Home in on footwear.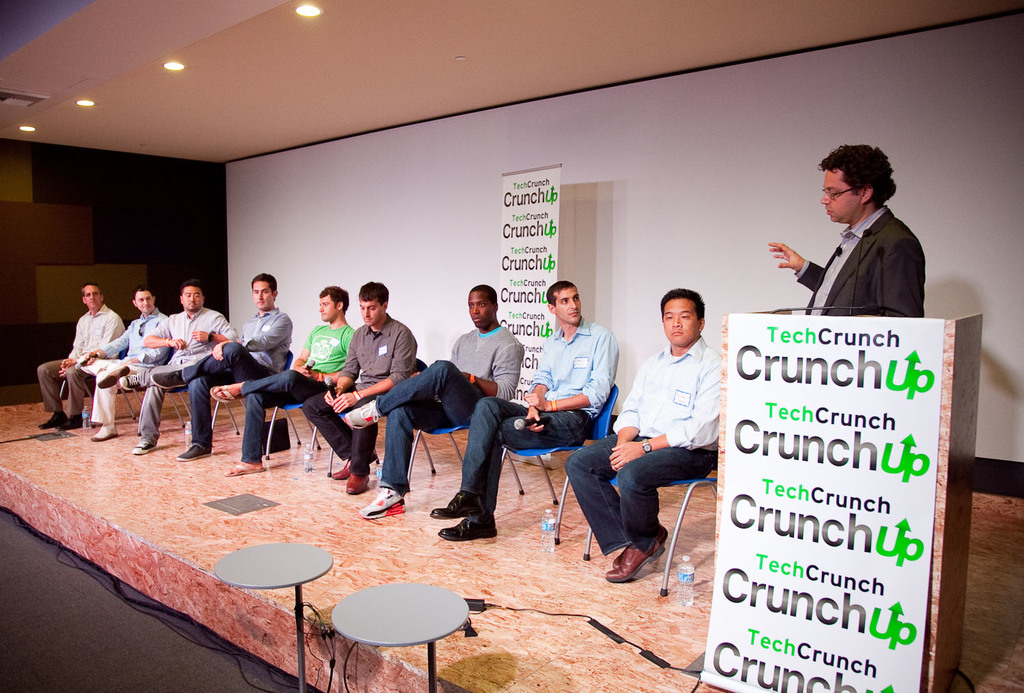
Homed in at bbox=(57, 413, 85, 432).
